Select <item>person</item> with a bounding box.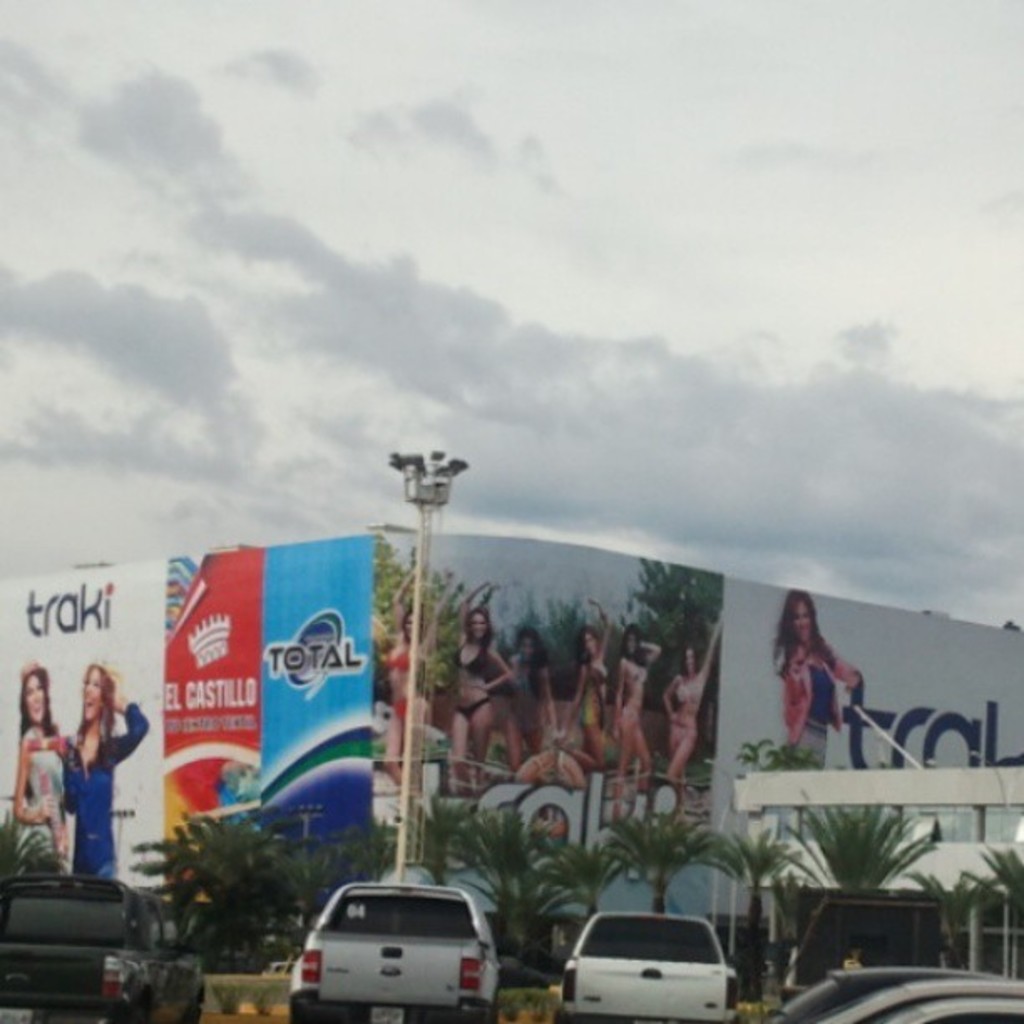
<region>556, 599, 616, 780</region>.
